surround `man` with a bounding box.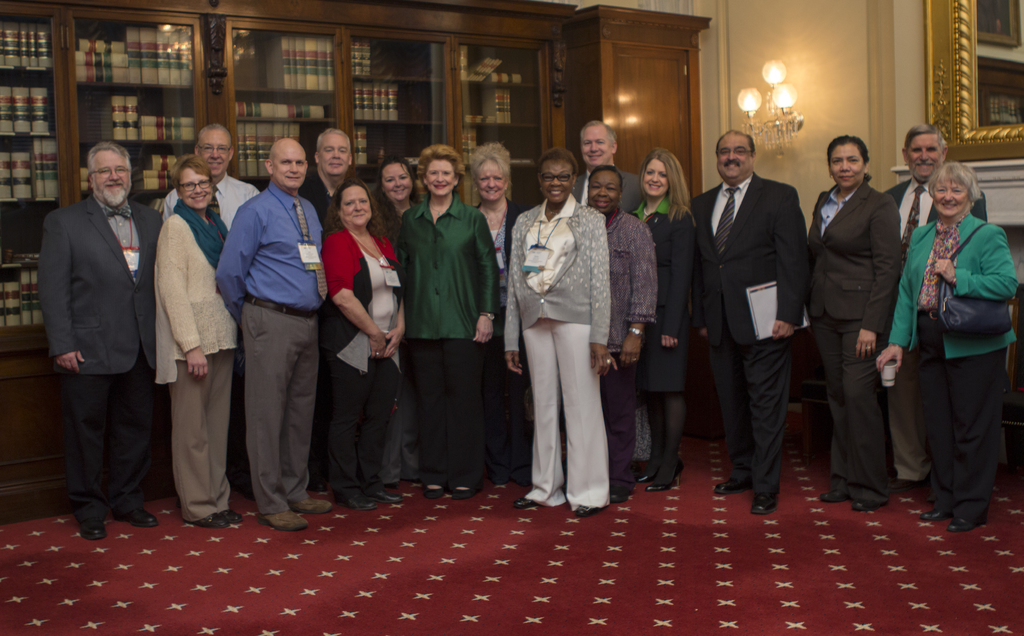
locate(298, 121, 366, 218).
